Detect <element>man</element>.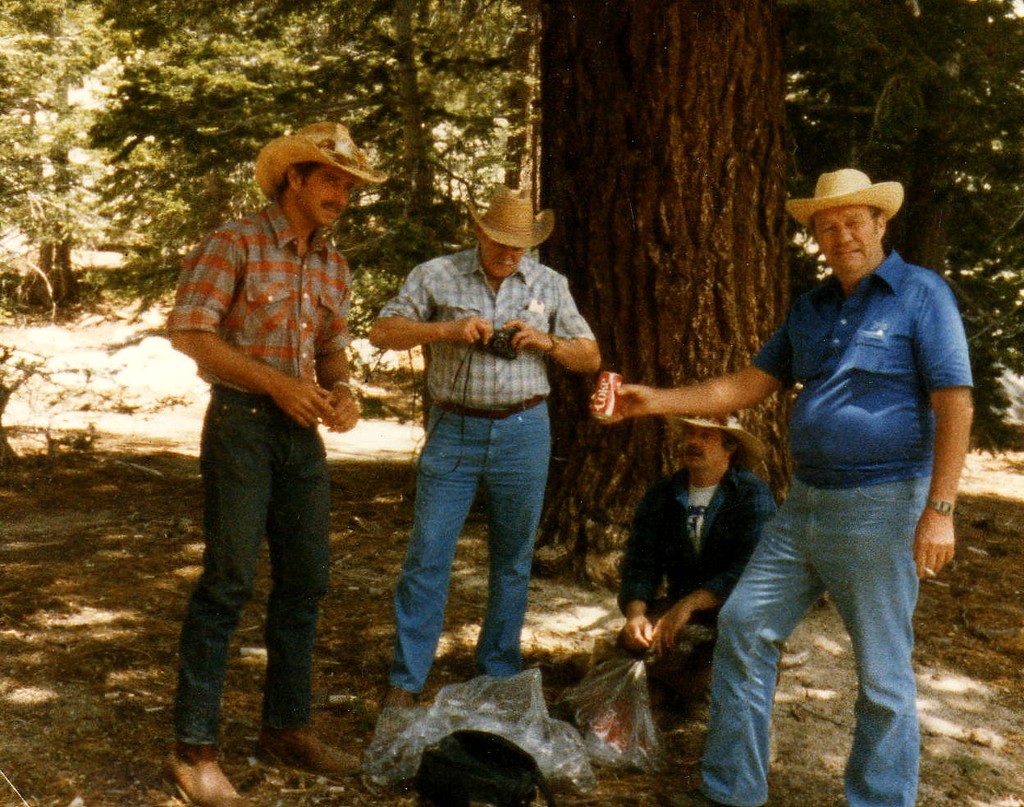
Detected at (369, 188, 608, 732).
